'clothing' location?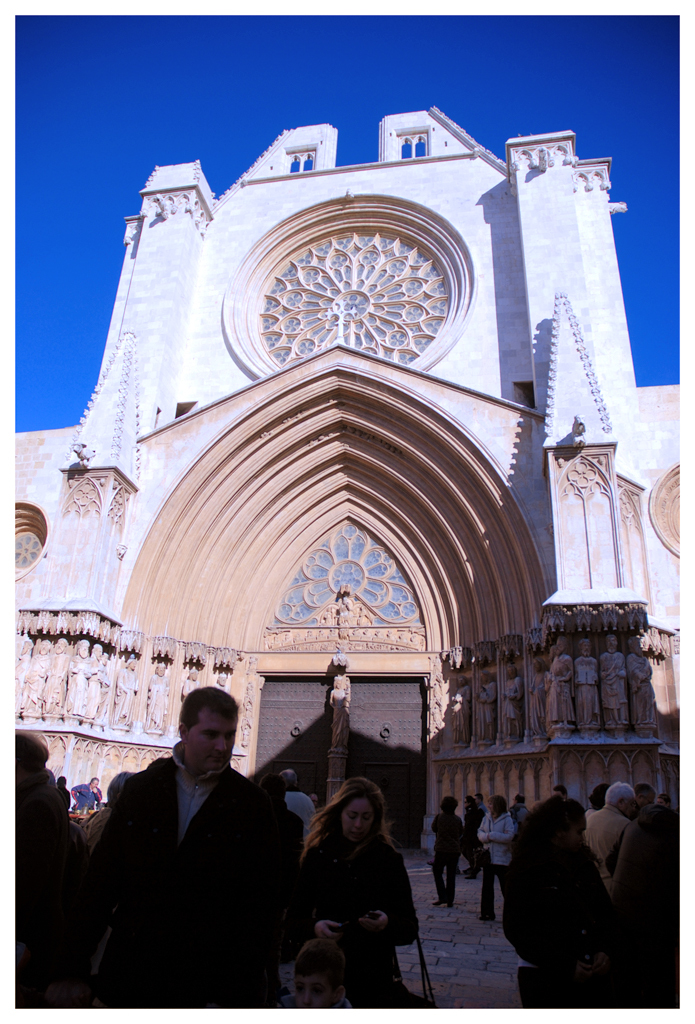
[584,803,627,897]
